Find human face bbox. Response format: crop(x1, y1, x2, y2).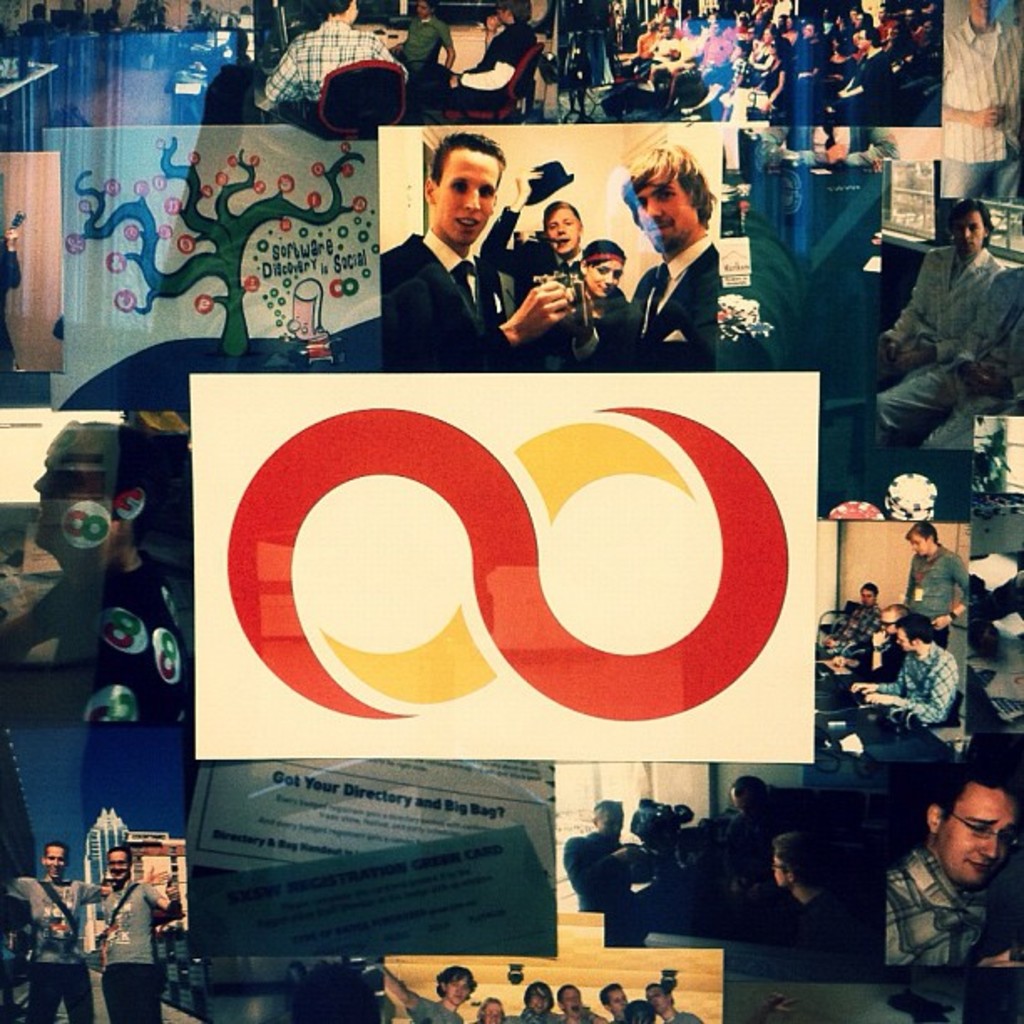
crop(860, 584, 872, 601).
